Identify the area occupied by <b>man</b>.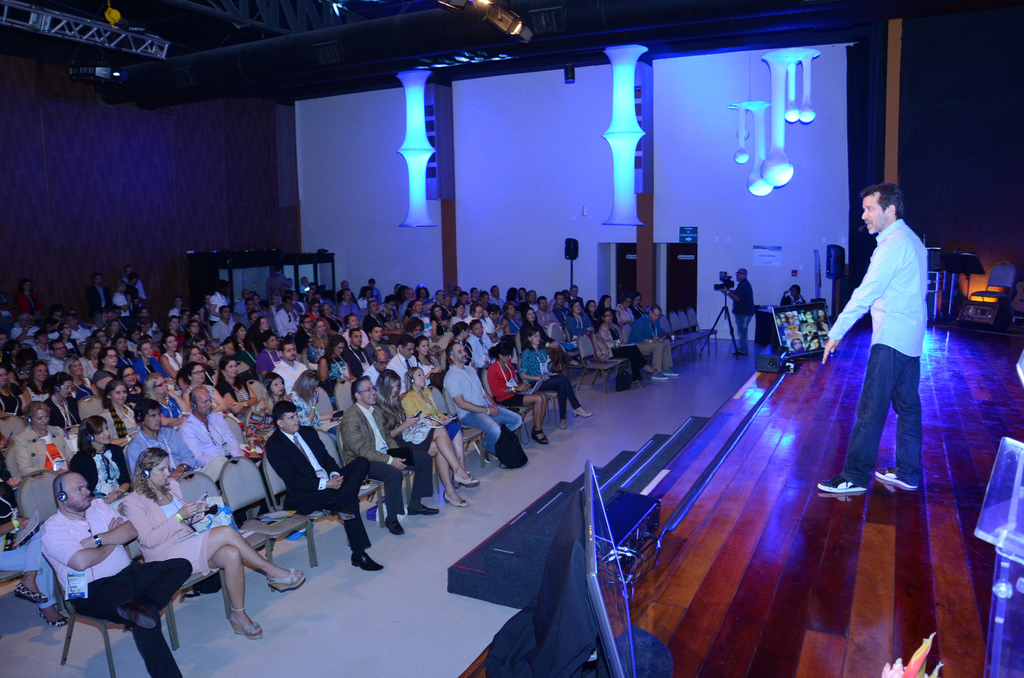
Area: [x1=440, y1=344, x2=532, y2=461].
